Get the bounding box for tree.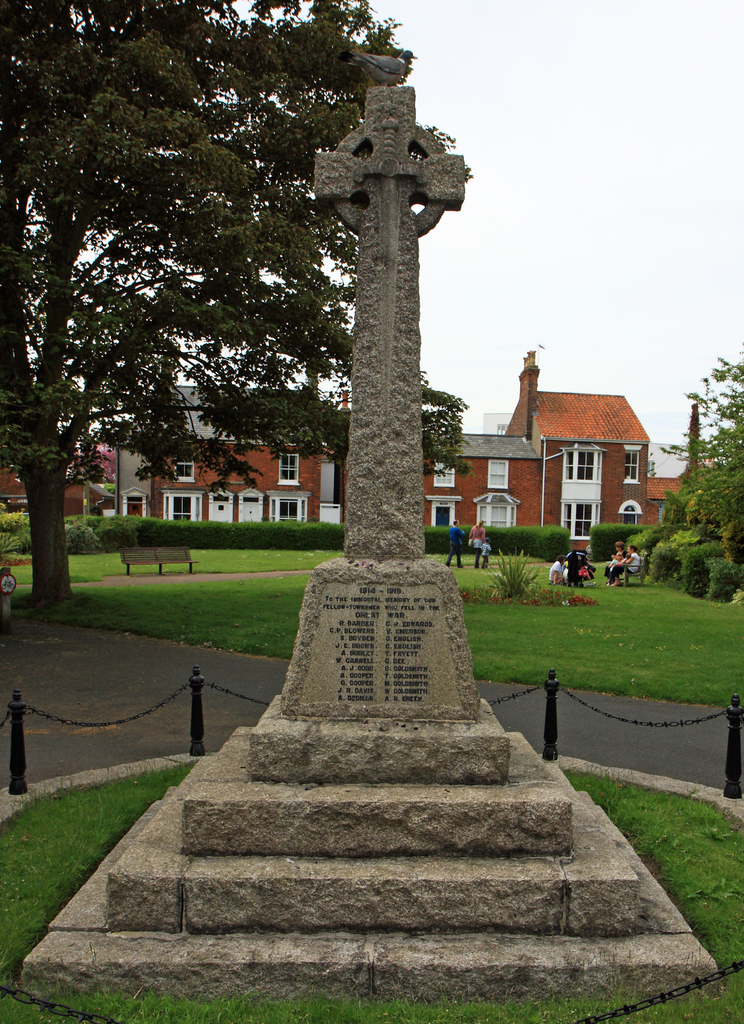
{"x1": 15, "y1": 36, "x2": 357, "y2": 576}.
